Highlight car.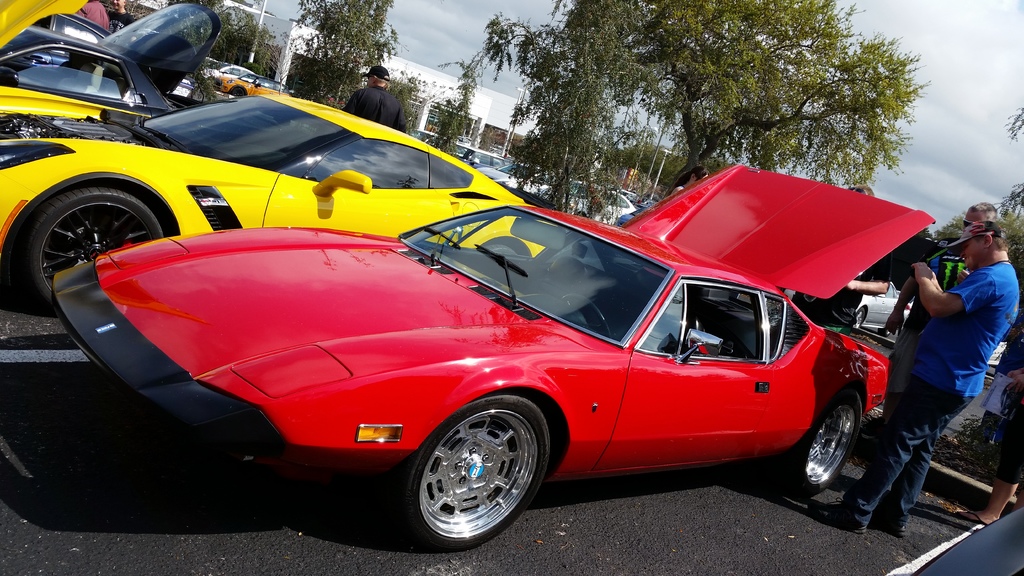
Highlighted region: pyautogui.locateOnScreen(0, 94, 550, 310).
